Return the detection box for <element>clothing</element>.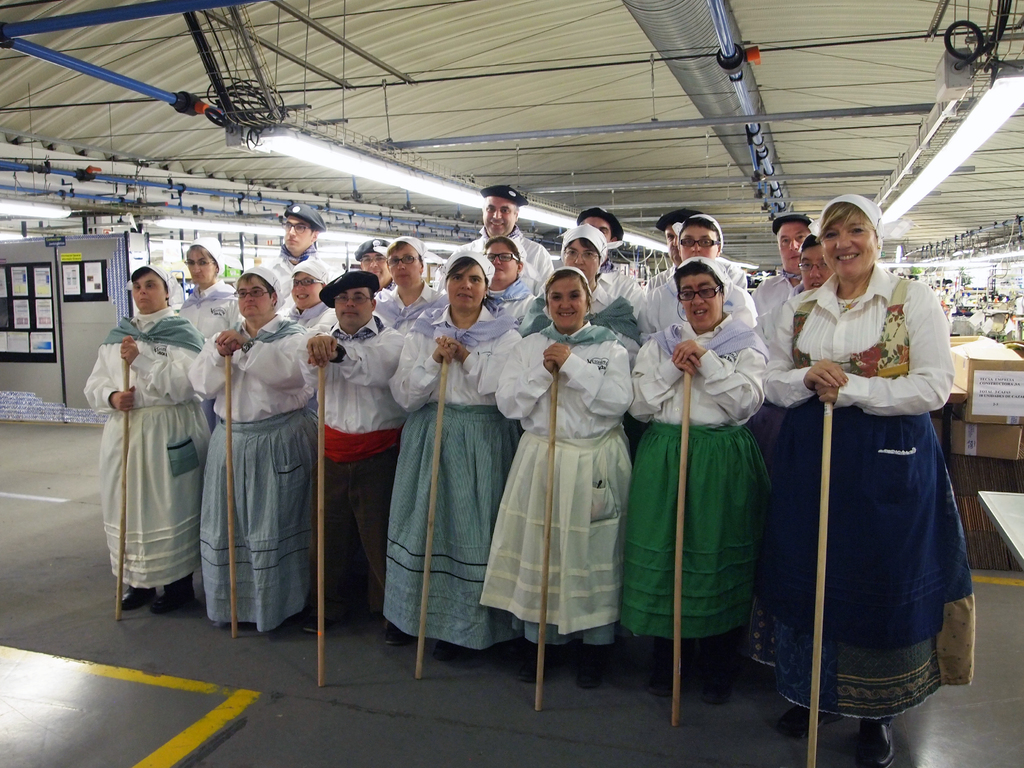
[195, 422, 323, 621].
